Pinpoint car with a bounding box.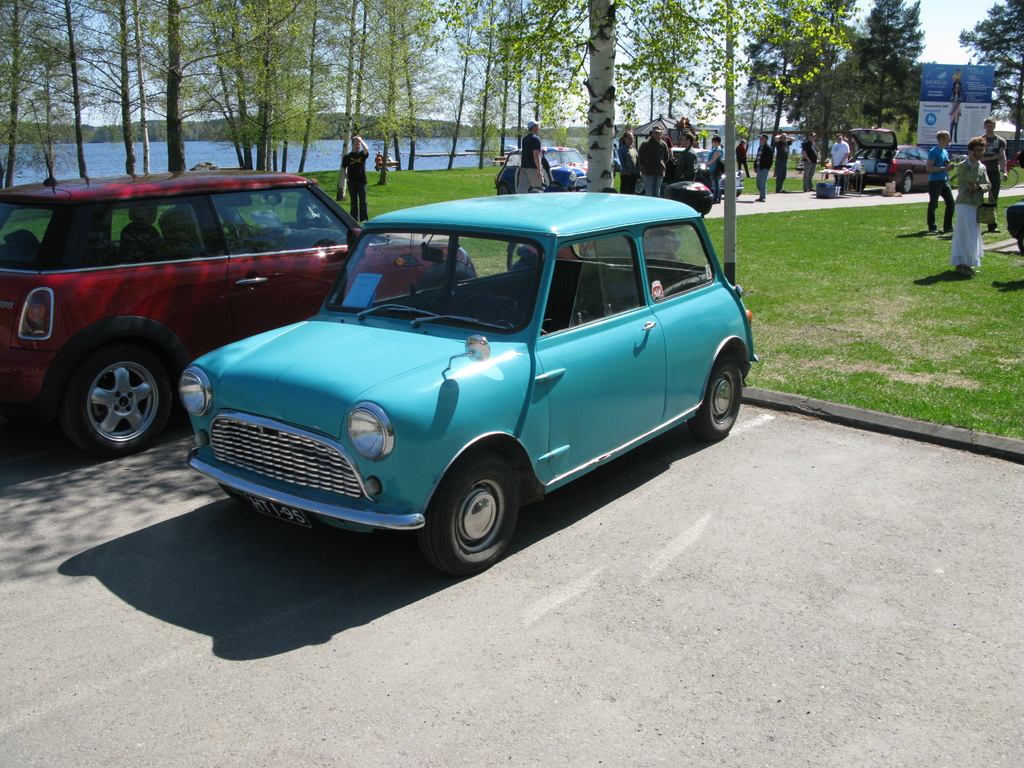
[1000, 152, 1020, 173].
